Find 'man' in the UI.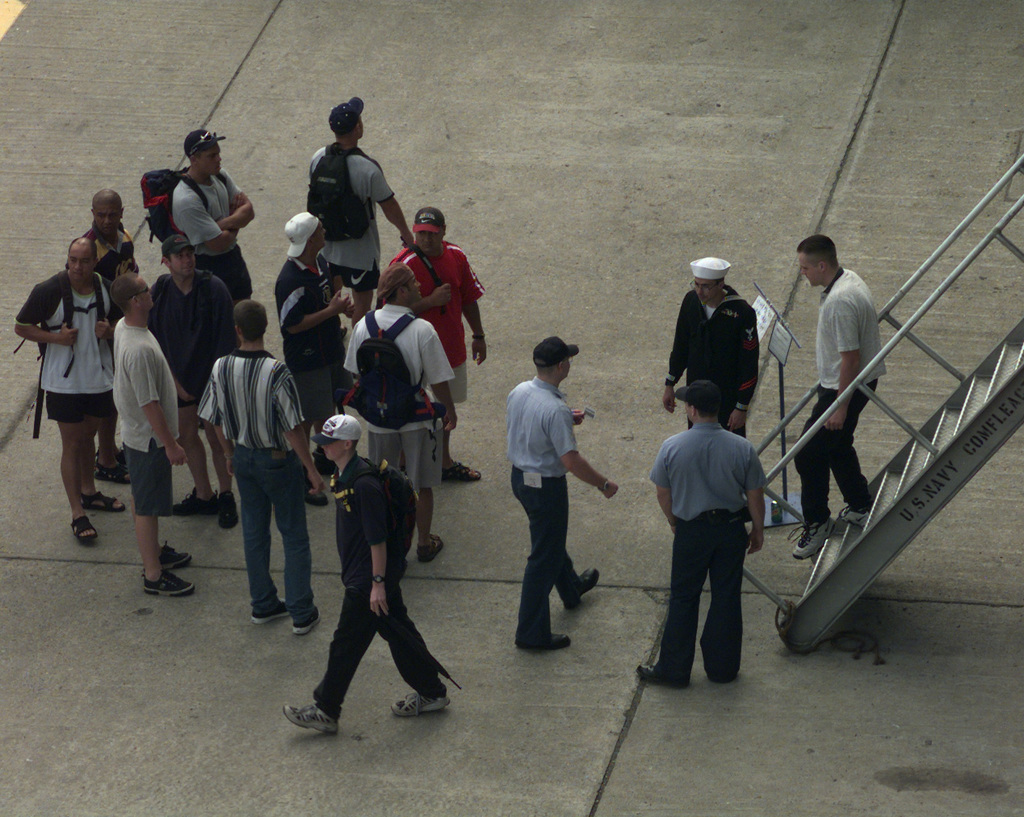
UI element at [269,206,356,514].
